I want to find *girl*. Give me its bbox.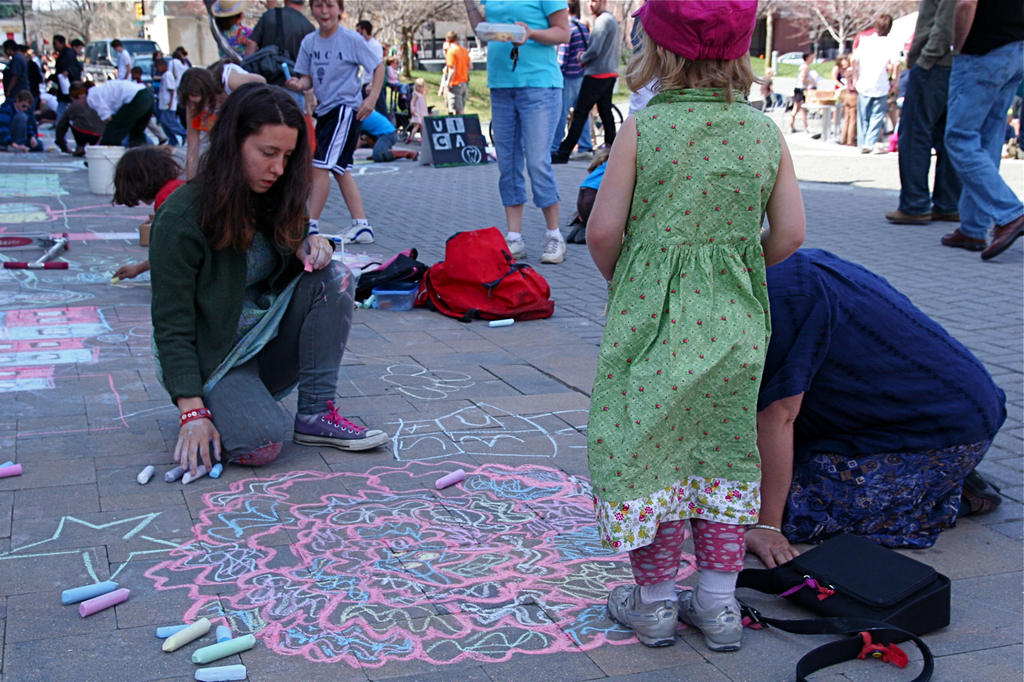
bbox(587, 0, 806, 647).
